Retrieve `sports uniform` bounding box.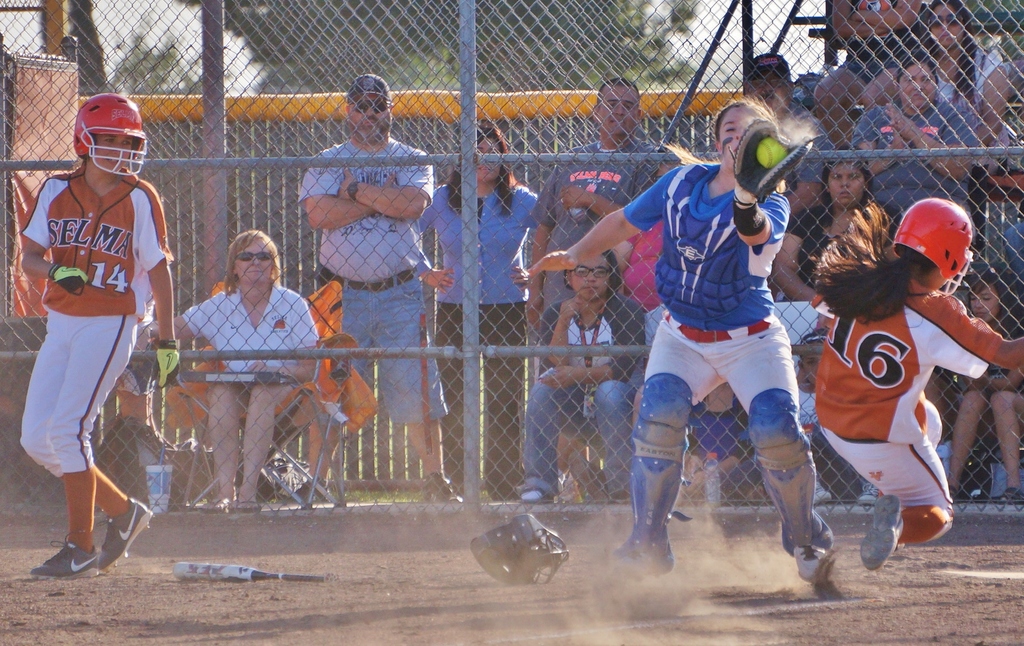
Bounding box: {"left": 20, "top": 93, "right": 178, "bottom": 578}.
